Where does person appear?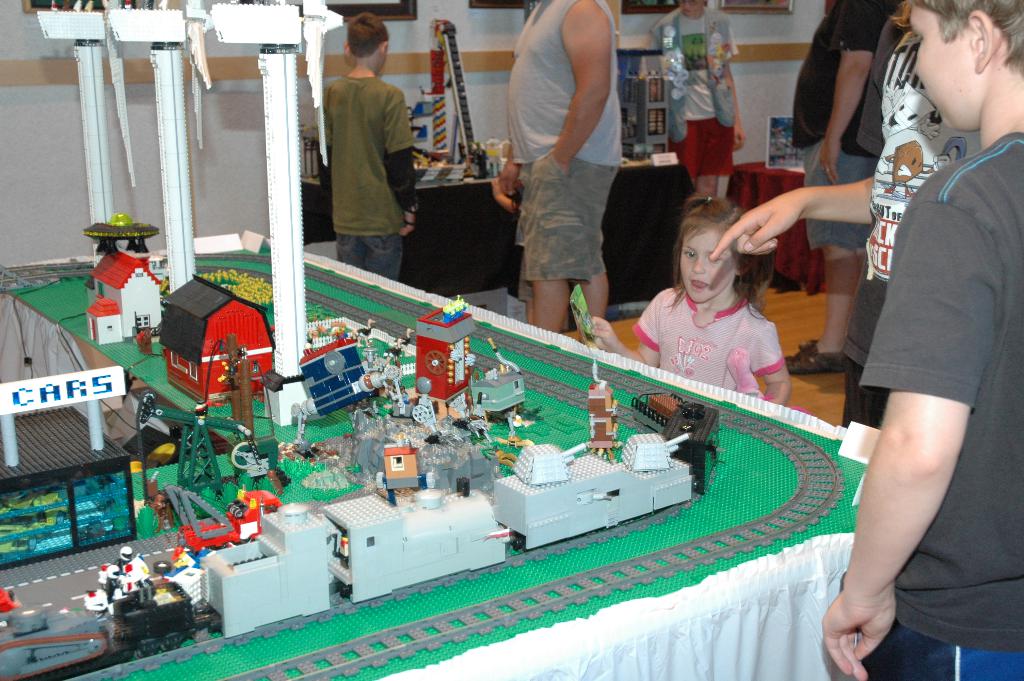
Appears at bbox(823, 0, 1023, 680).
